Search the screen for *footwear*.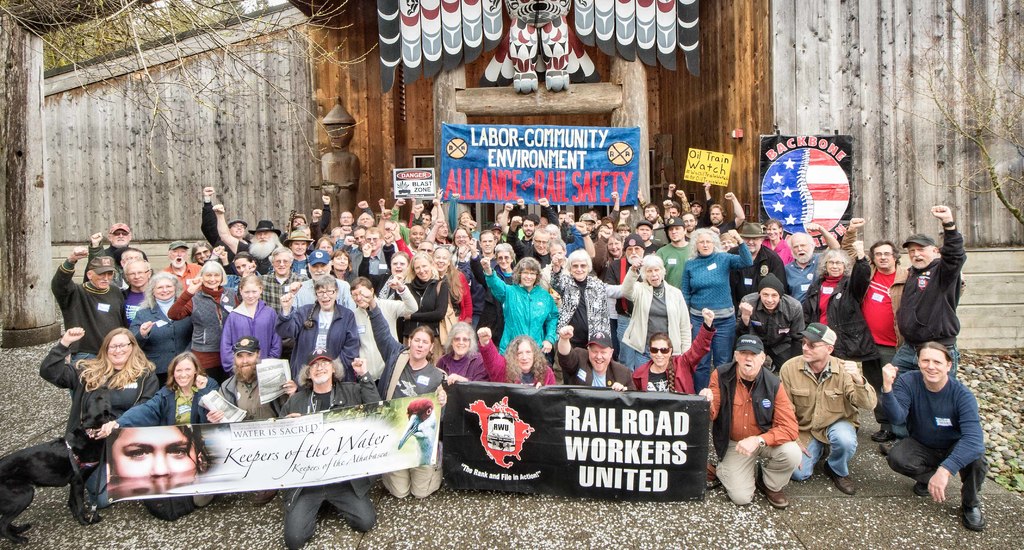
Found at rect(908, 480, 933, 501).
